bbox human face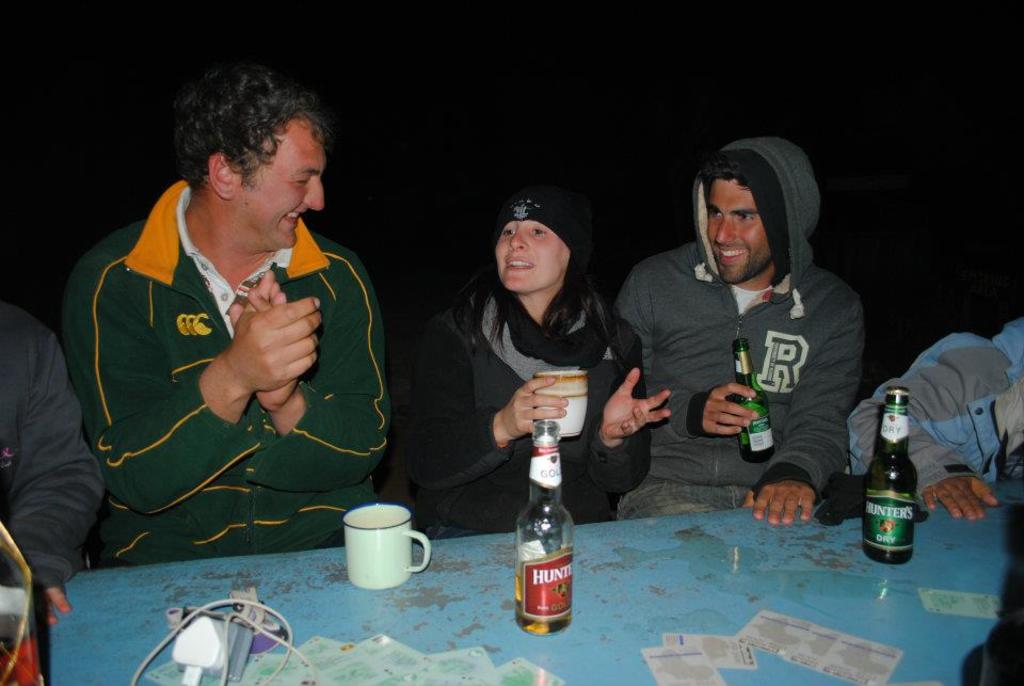
[x1=702, y1=171, x2=785, y2=288]
